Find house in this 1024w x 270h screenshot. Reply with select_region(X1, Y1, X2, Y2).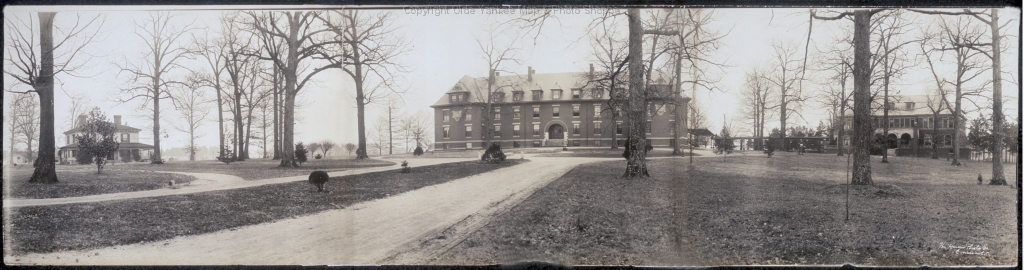
select_region(430, 60, 696, 152).
